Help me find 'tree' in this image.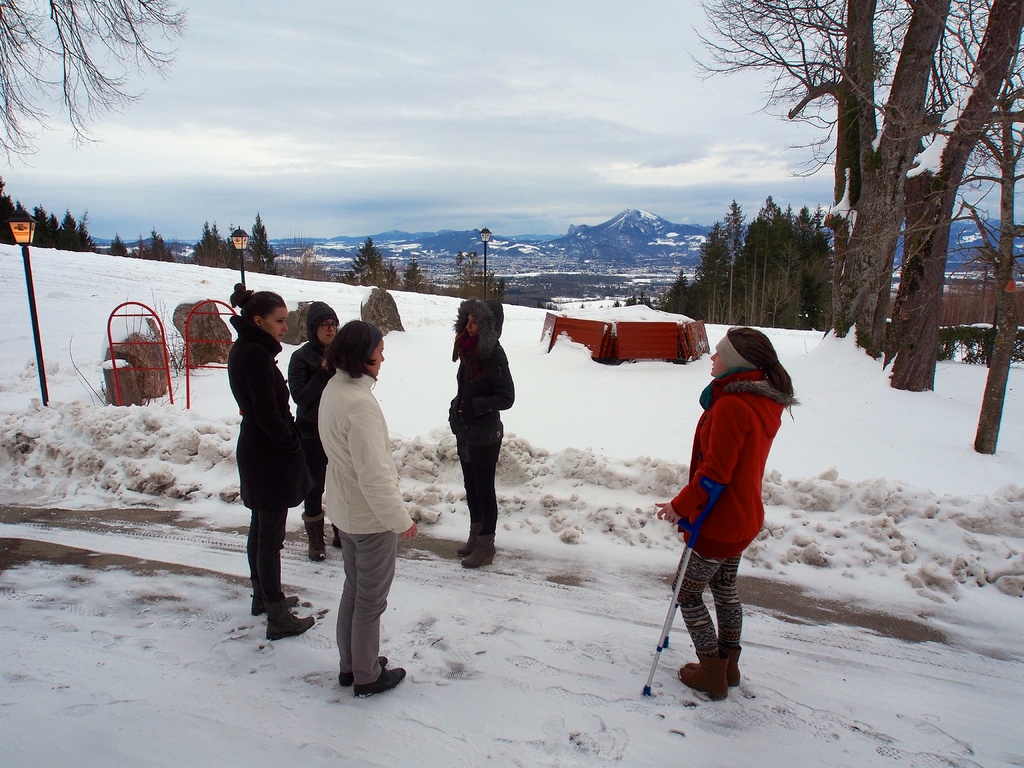
Found it: crop(6, 192, 36, 242).
